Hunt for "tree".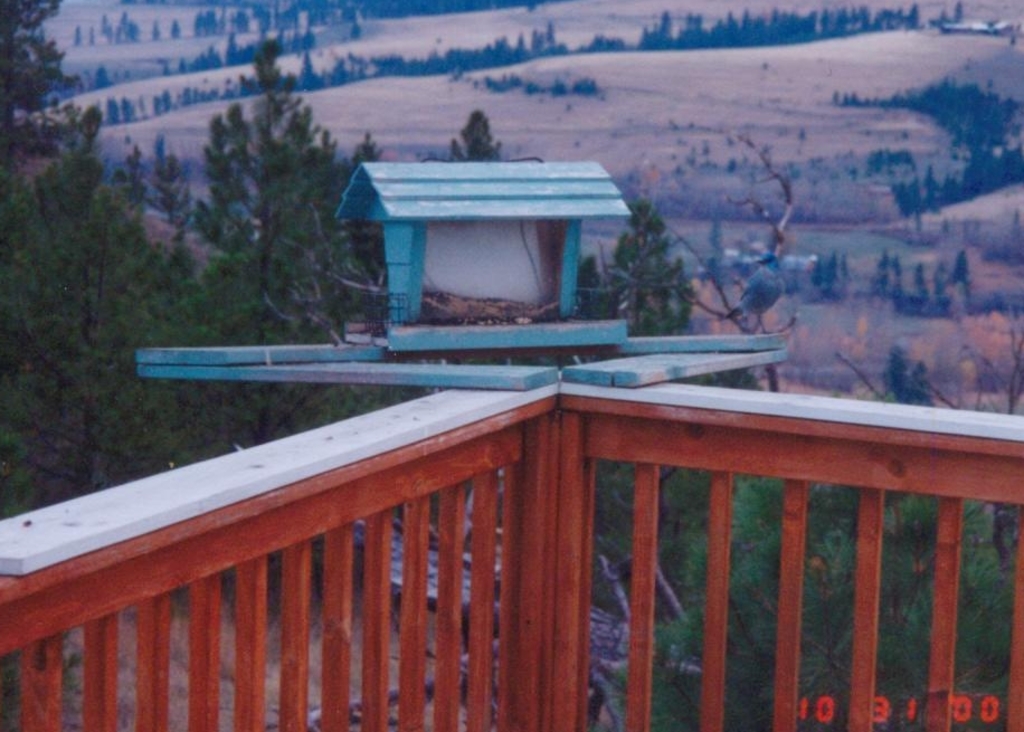
Hunted down at rect(904, 259, 937, 310).
